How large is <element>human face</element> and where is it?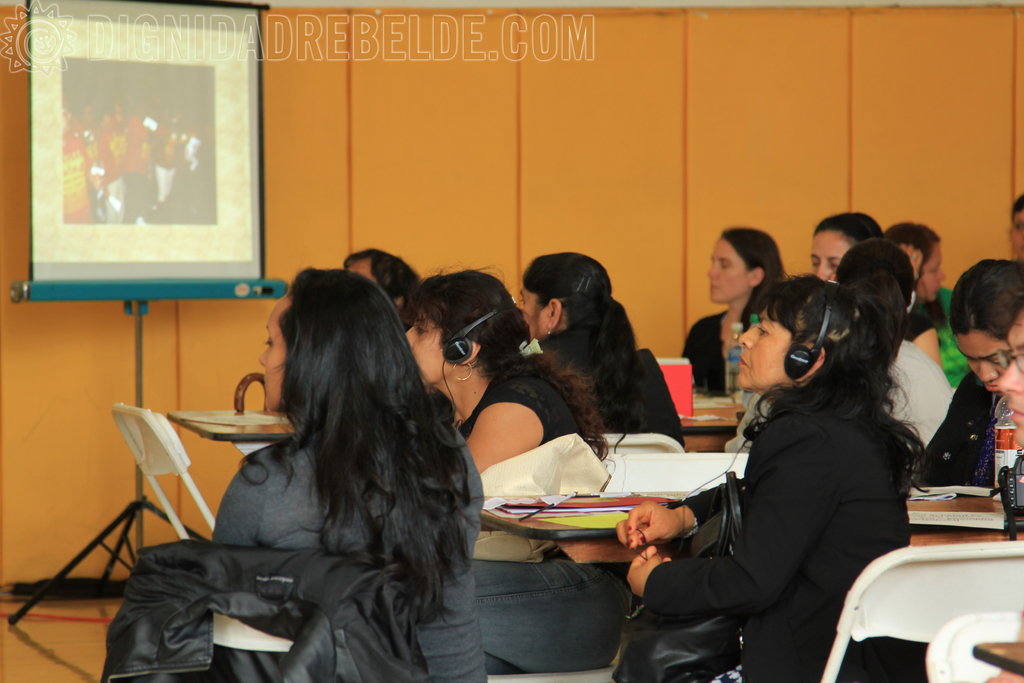
Bounding box: box=[404, 304, 443, 383].
